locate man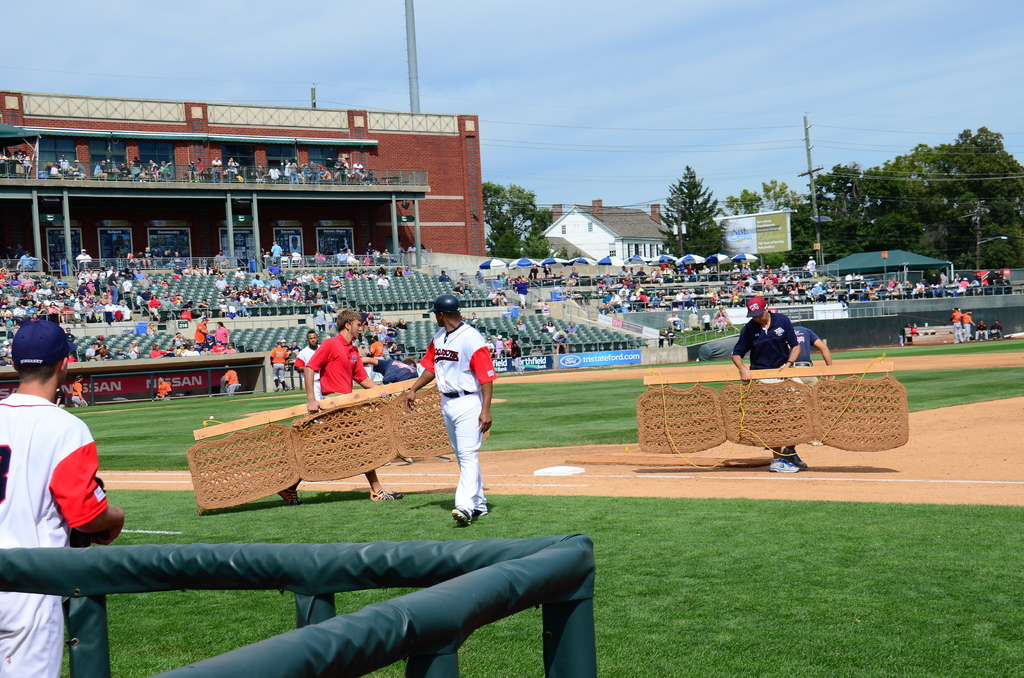
[940, 271, 947, 295]
